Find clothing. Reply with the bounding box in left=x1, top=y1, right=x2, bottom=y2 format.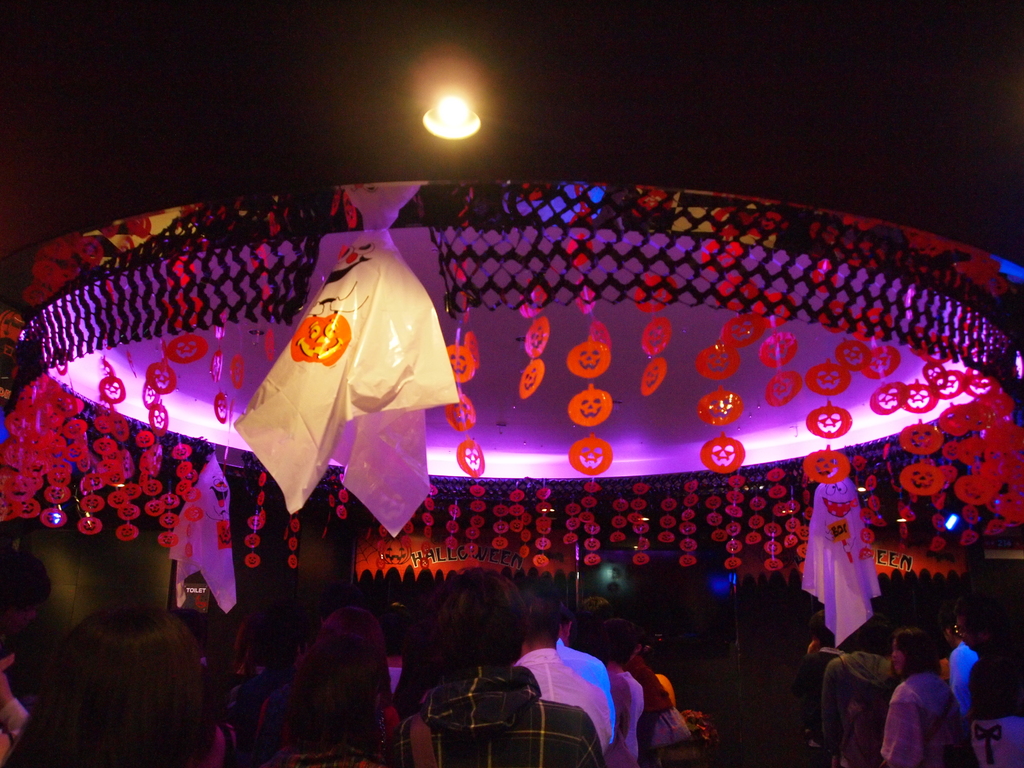
left=797, top=474, right=883, bottom=650.
